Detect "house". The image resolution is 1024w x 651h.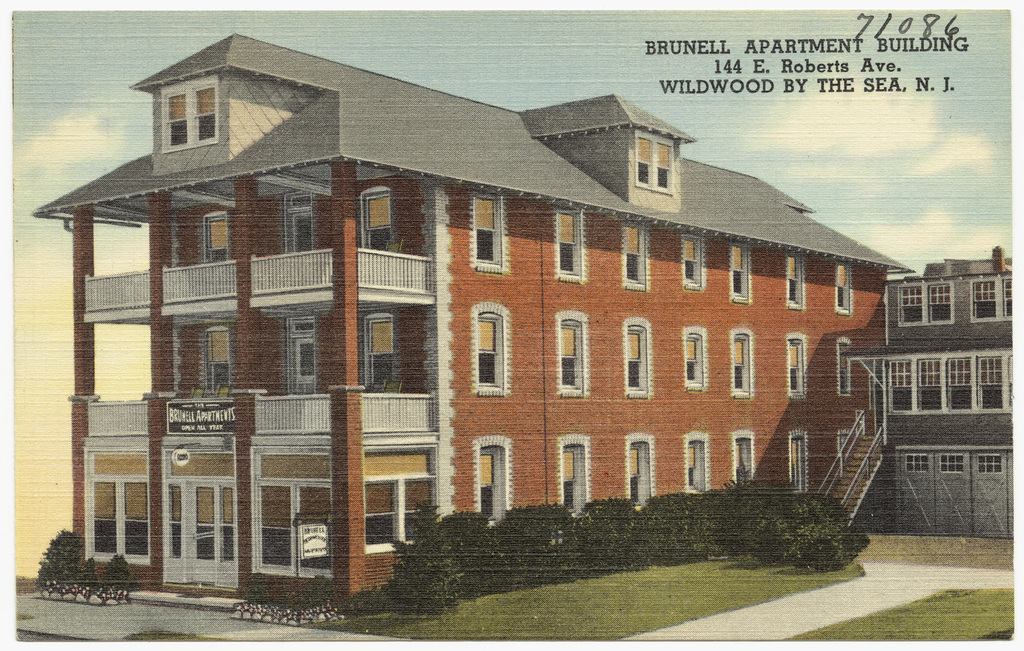
<region>25, 29, 912, 620</region>.
